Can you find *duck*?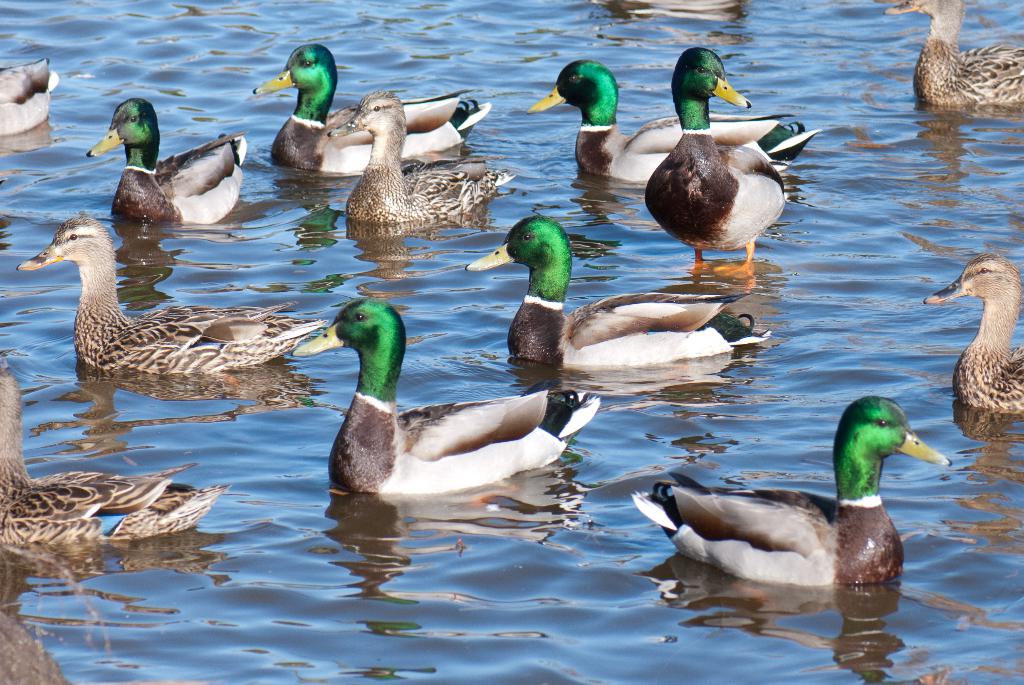
Yes, bounding box: Rect(316, 96, 512, 243).
